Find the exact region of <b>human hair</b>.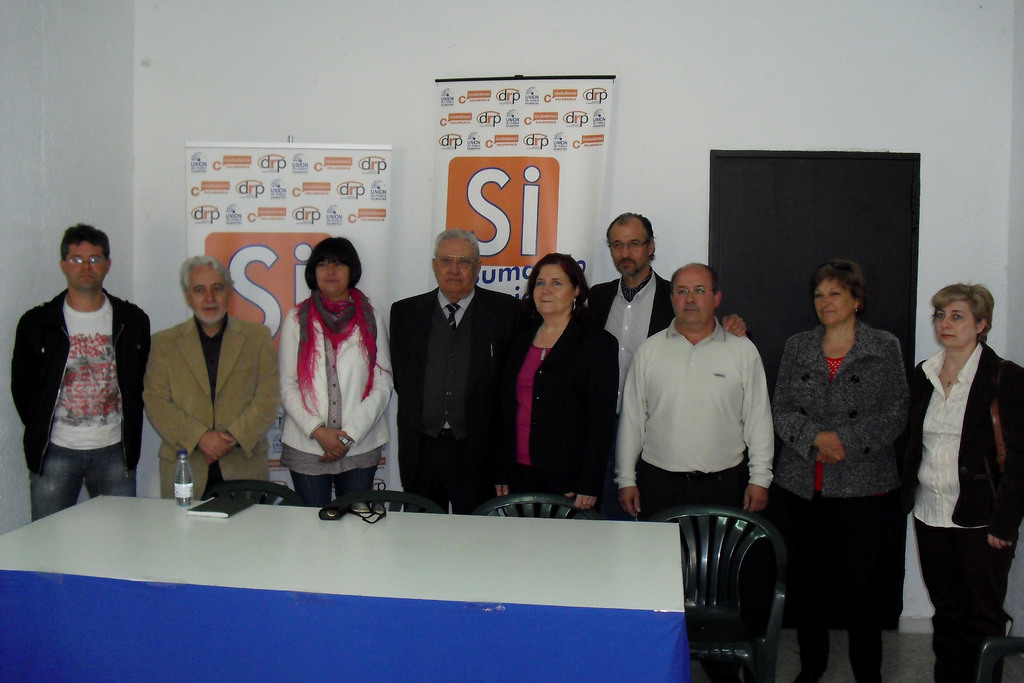
Exact region: 304:235:362:296.
